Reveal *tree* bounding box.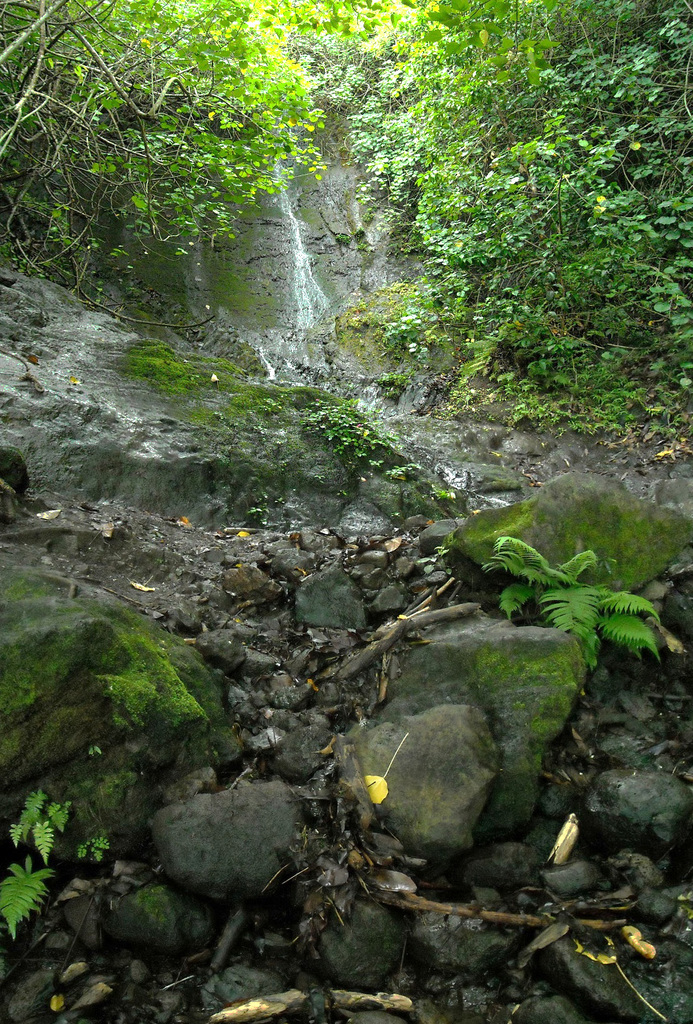
Revealed: rect(346, 0, 692, 467).
